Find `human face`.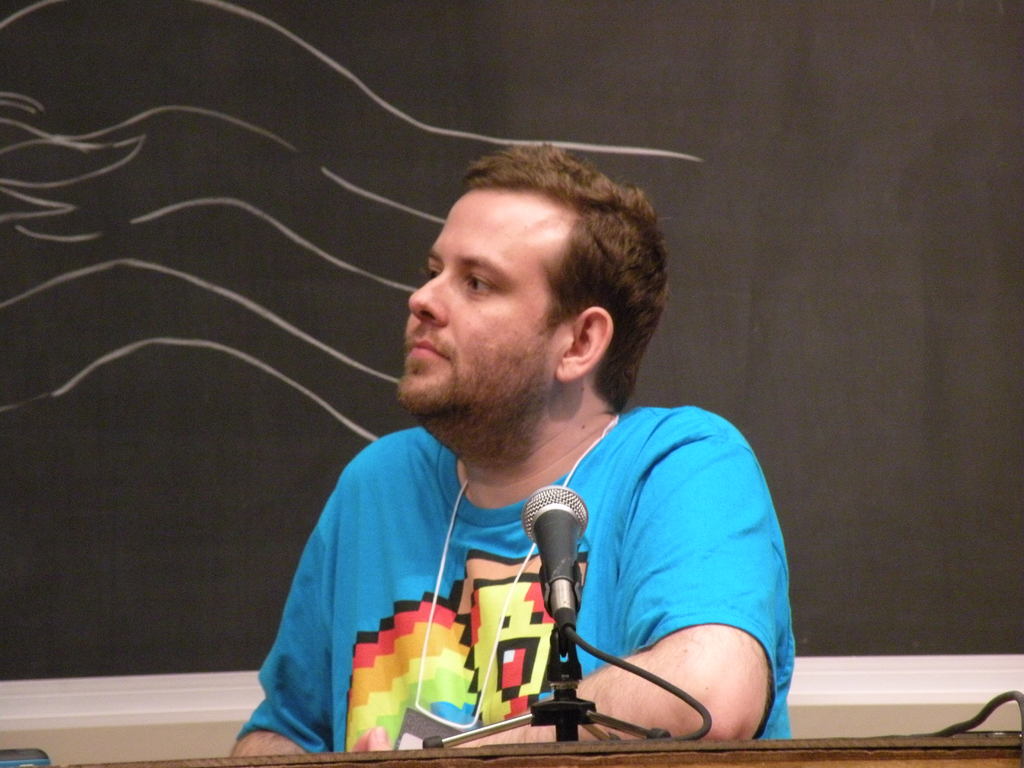
[left=388, top=168, right=598, bottom=440].
